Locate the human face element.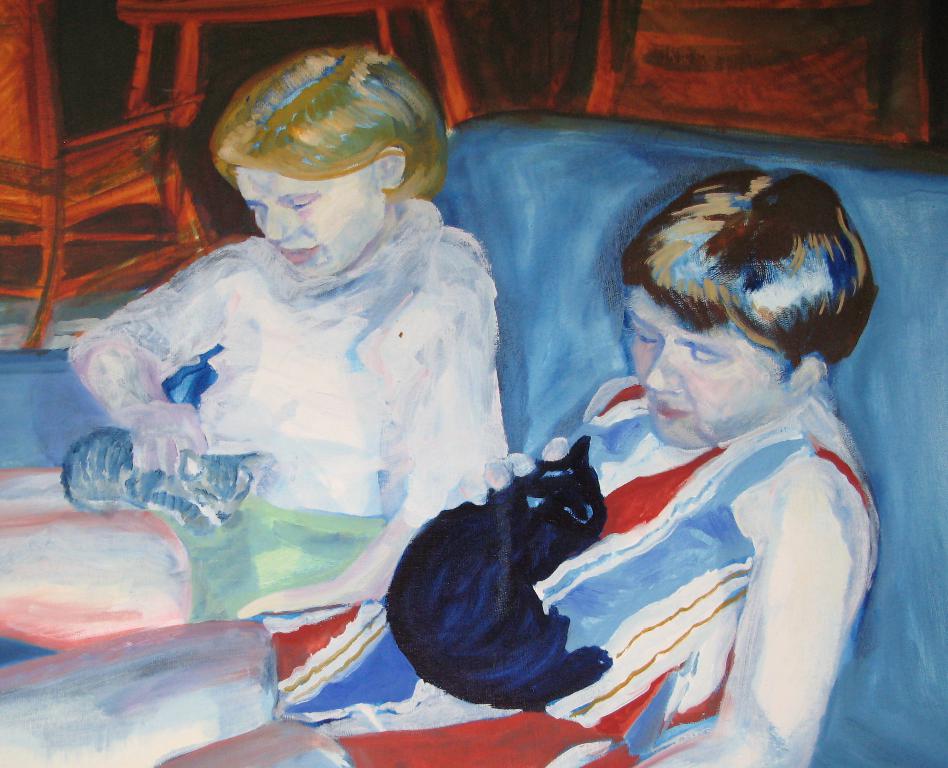
Element bbox: <box>622,287,789,450</box>.
